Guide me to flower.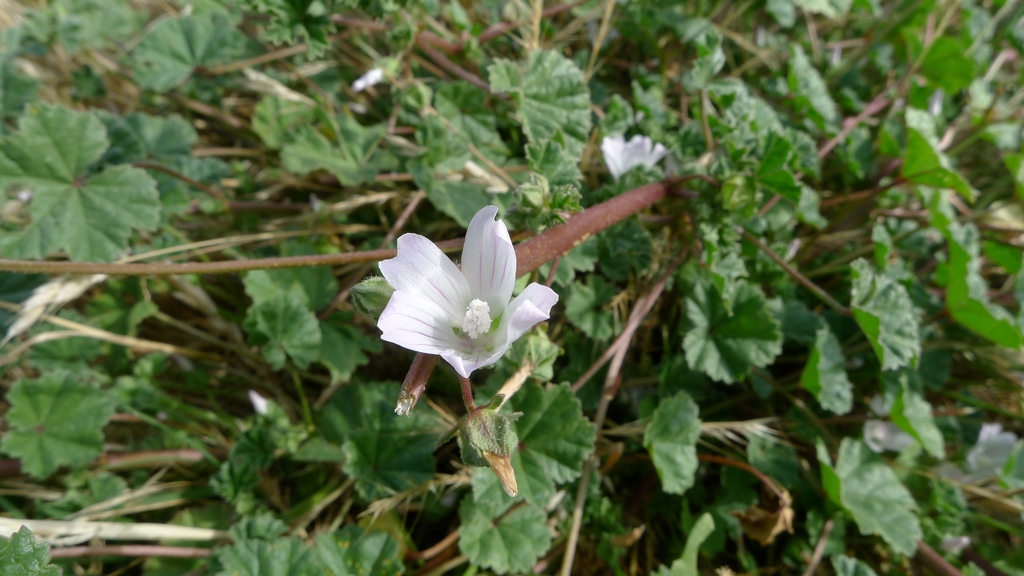
Guidance: [left=598, top=128, right=675, bottom=186].
